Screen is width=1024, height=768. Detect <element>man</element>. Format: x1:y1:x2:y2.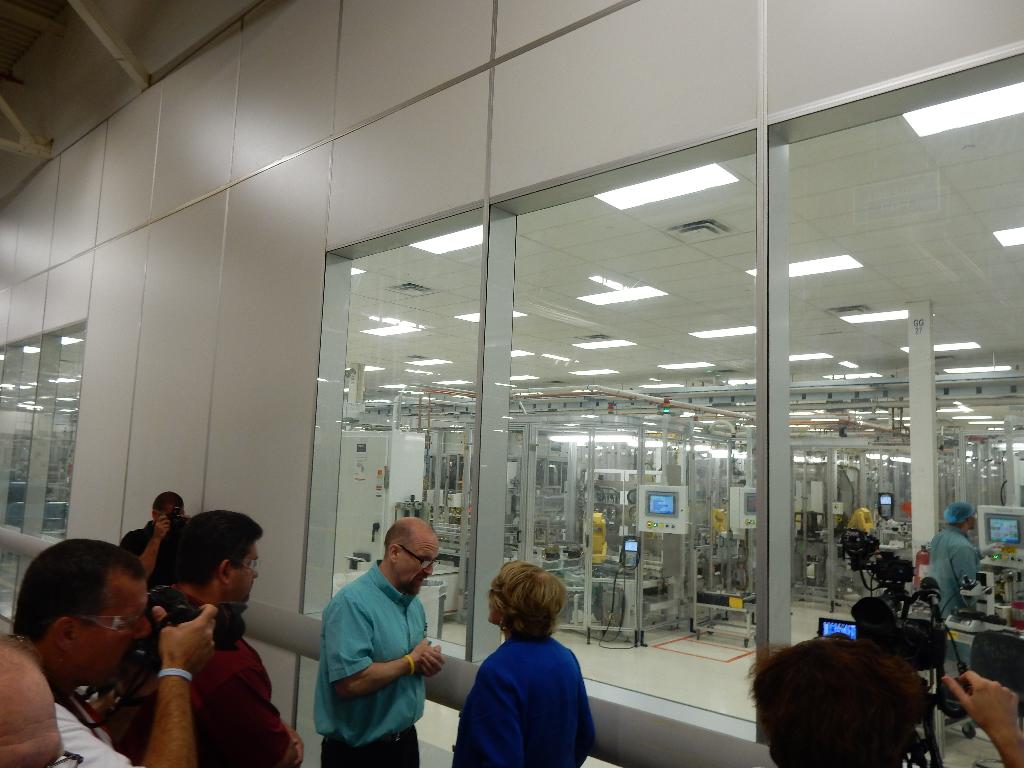
6:536:212:767.
